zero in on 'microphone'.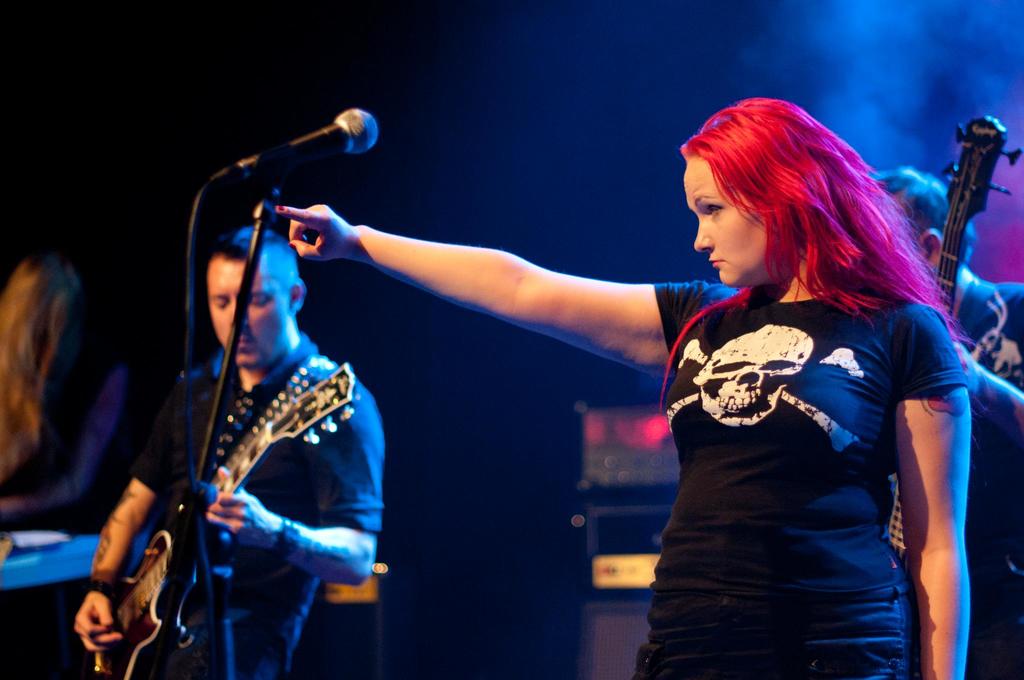
Zeroed in: box(255, 107, 375, 166).
